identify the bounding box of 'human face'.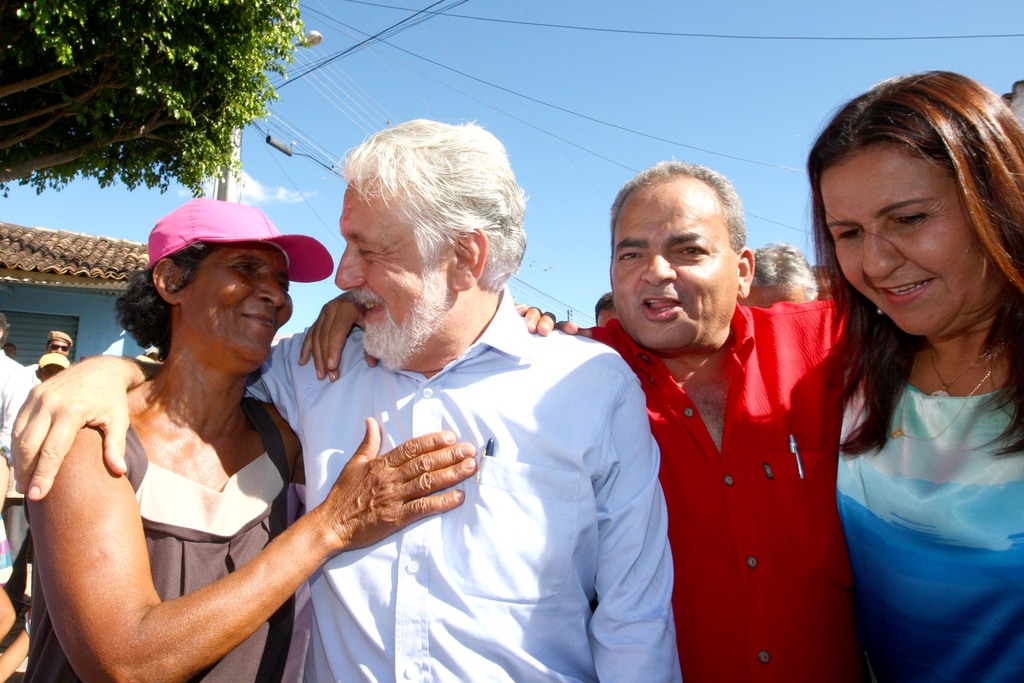
box(817, 142, 1004, 335).
